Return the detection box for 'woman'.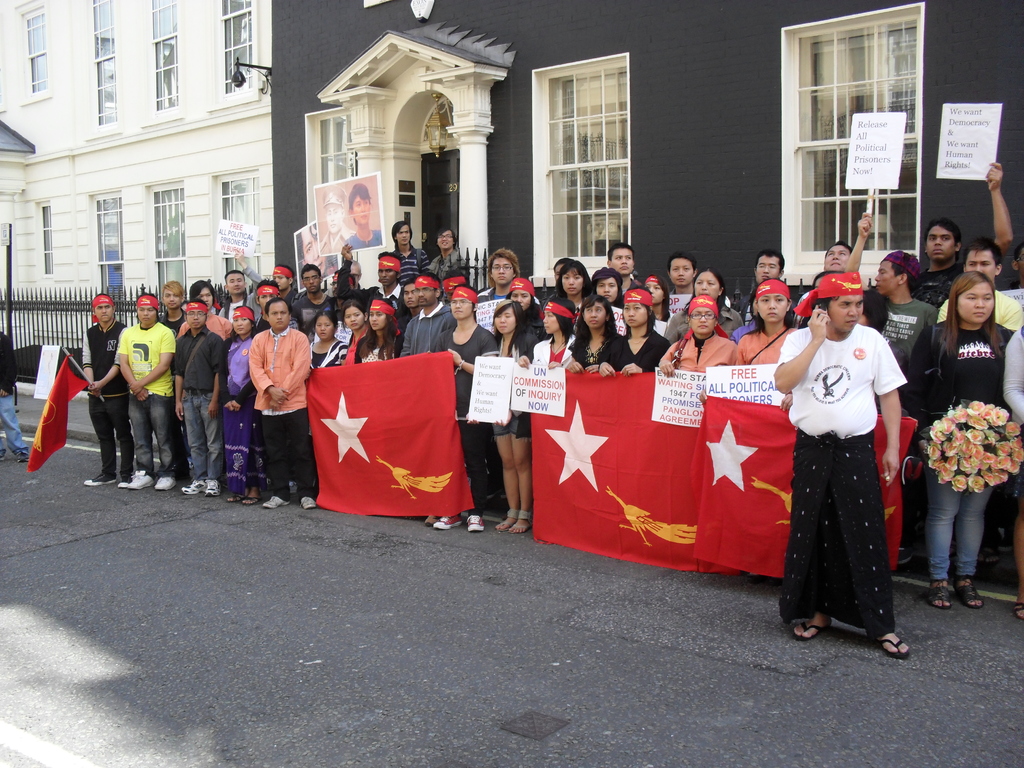
730,280,804,367.
